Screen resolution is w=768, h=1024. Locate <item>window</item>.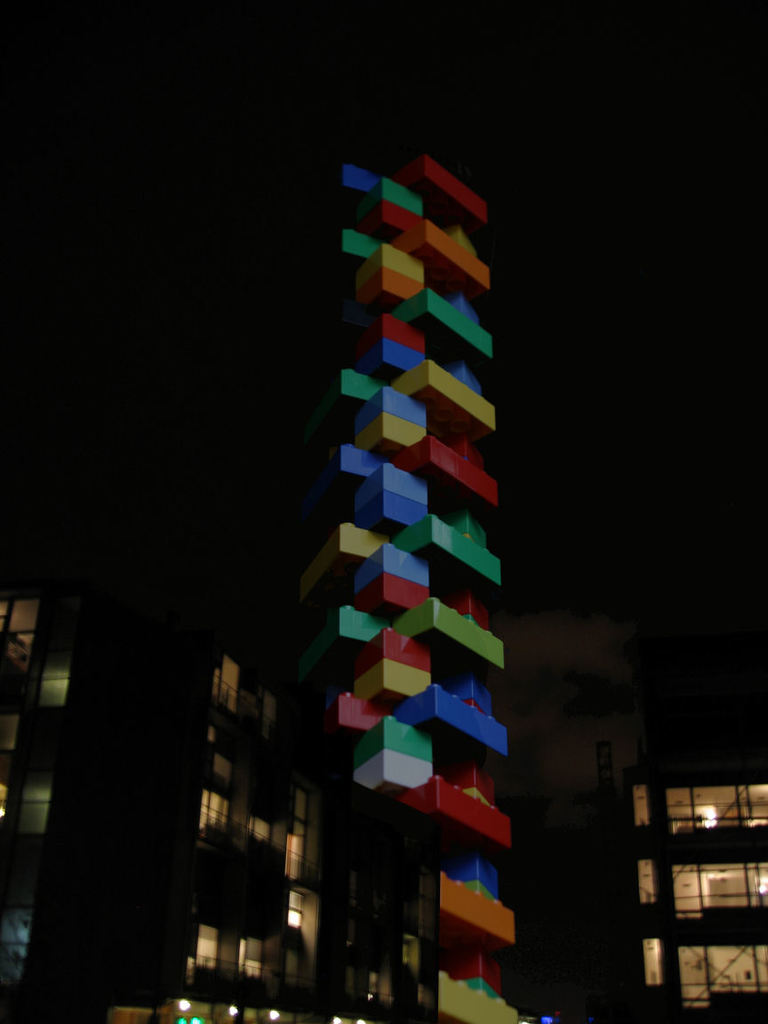
44, 636, 73, 707.
